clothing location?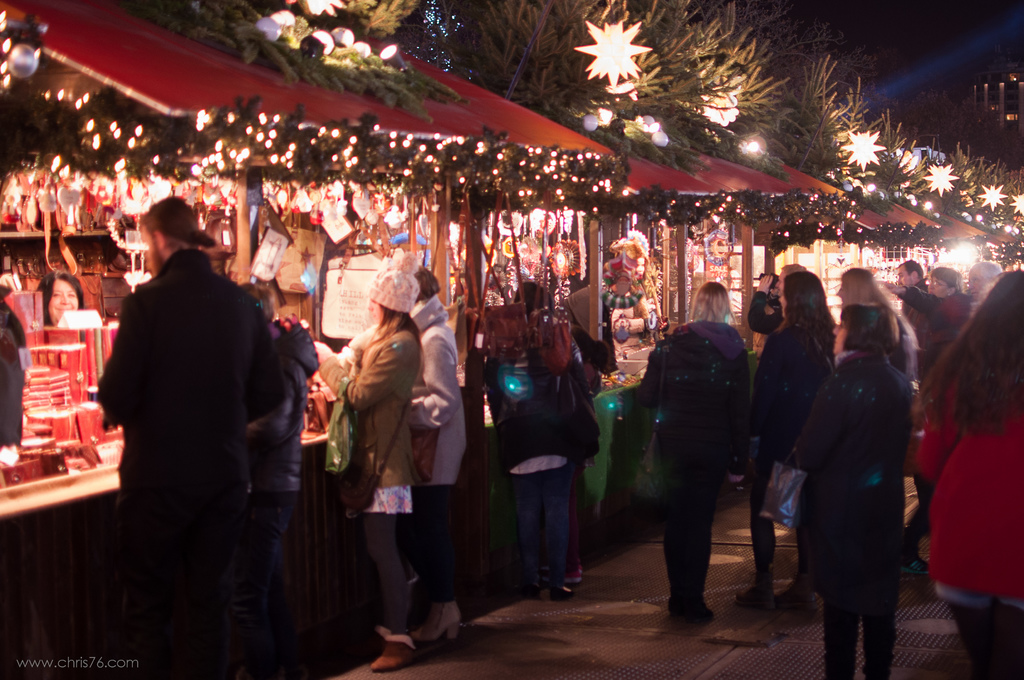
<bbox>492, 334, 602, 593</bbox>
